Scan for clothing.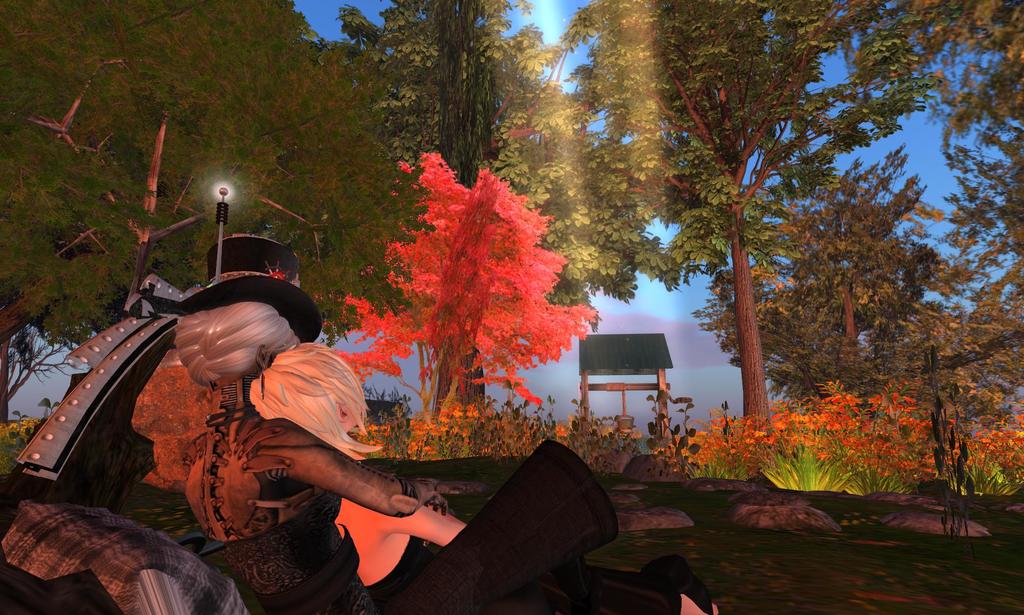
Scan result: (x1=349, y1=525, x2=438, y2=605).
